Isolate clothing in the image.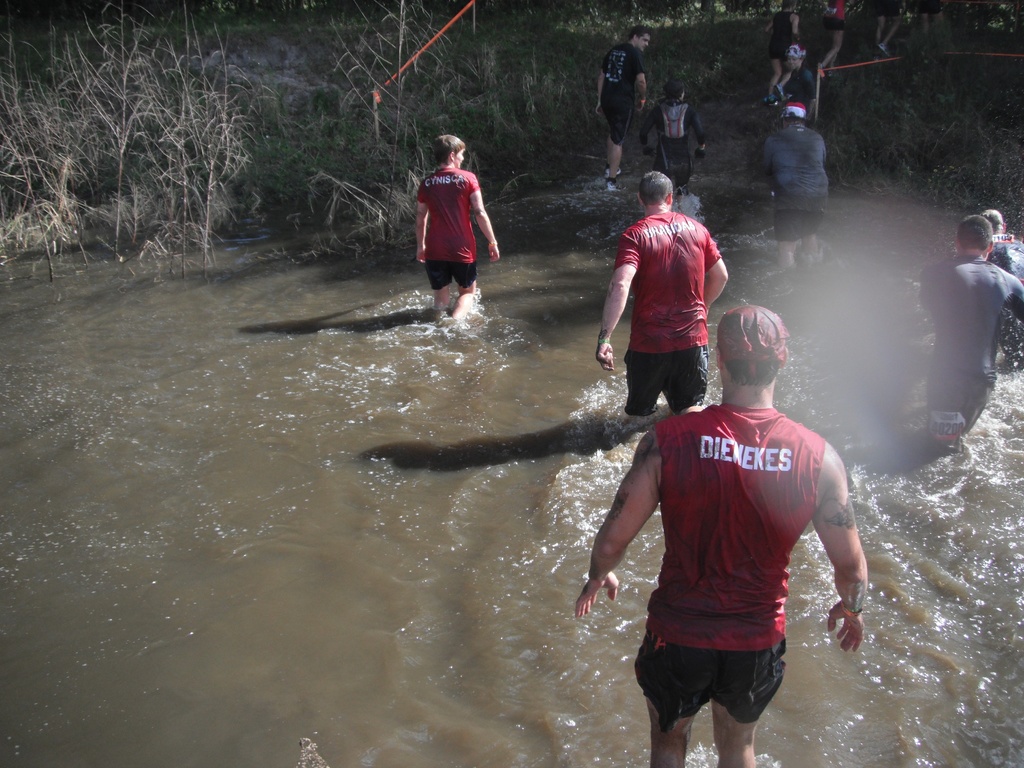
Isolated region: locate(911, 253, 1023, 449).
